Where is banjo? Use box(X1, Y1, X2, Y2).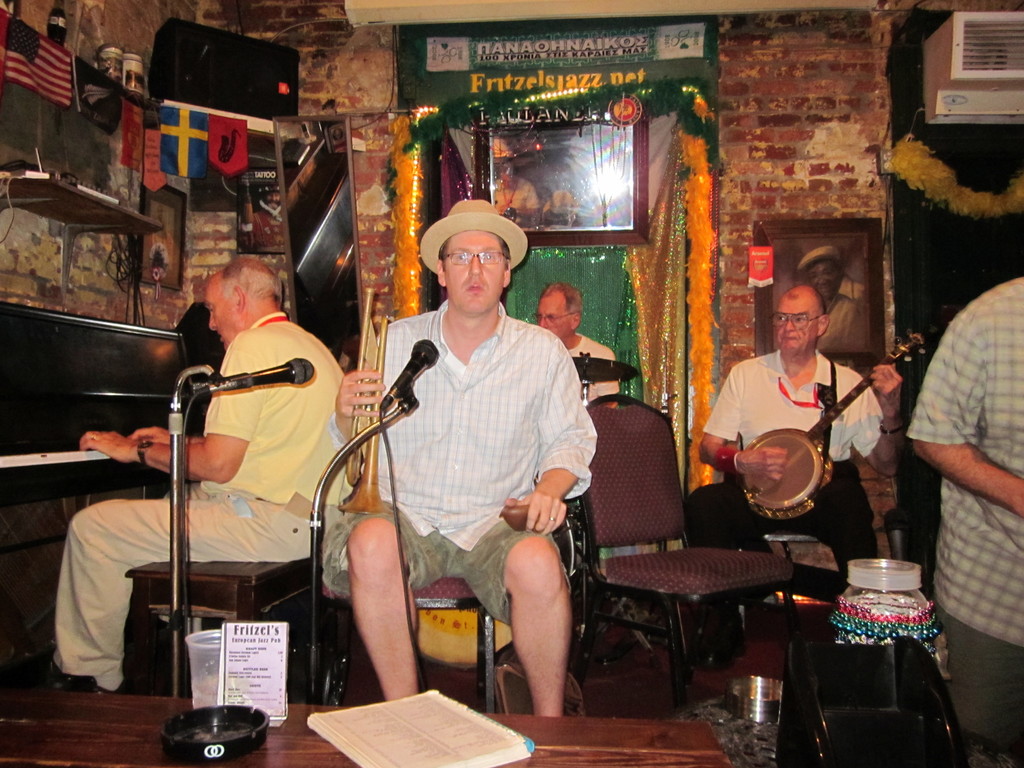
box(732, 326, 929, 526).
